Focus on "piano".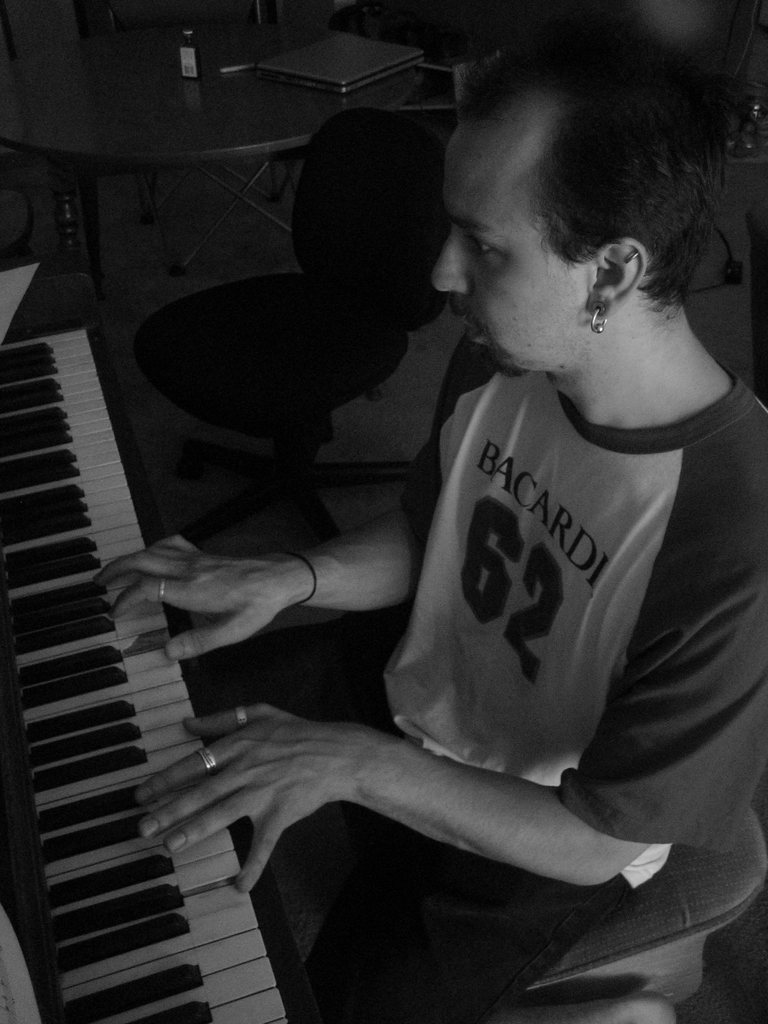
Focused at 0/209/401/1023.
